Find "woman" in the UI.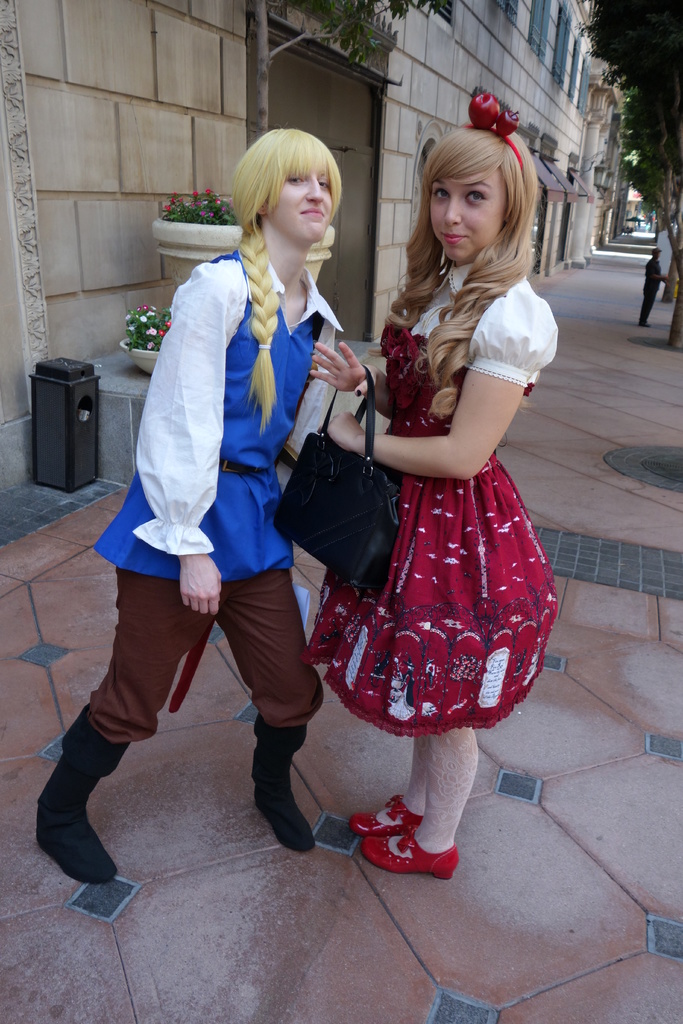
UI element at <bbox>308, 107, 557, 862</bbox>.
